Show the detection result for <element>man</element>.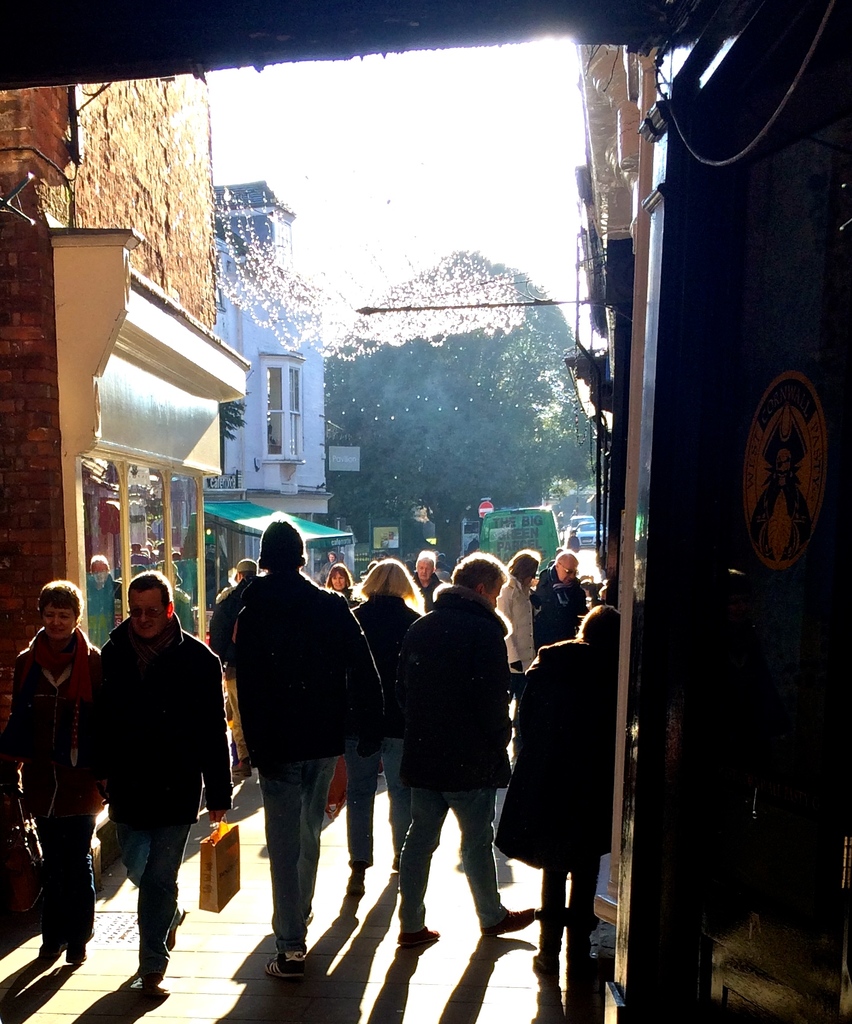
left=228, top=517, right=399, bottom=979.
